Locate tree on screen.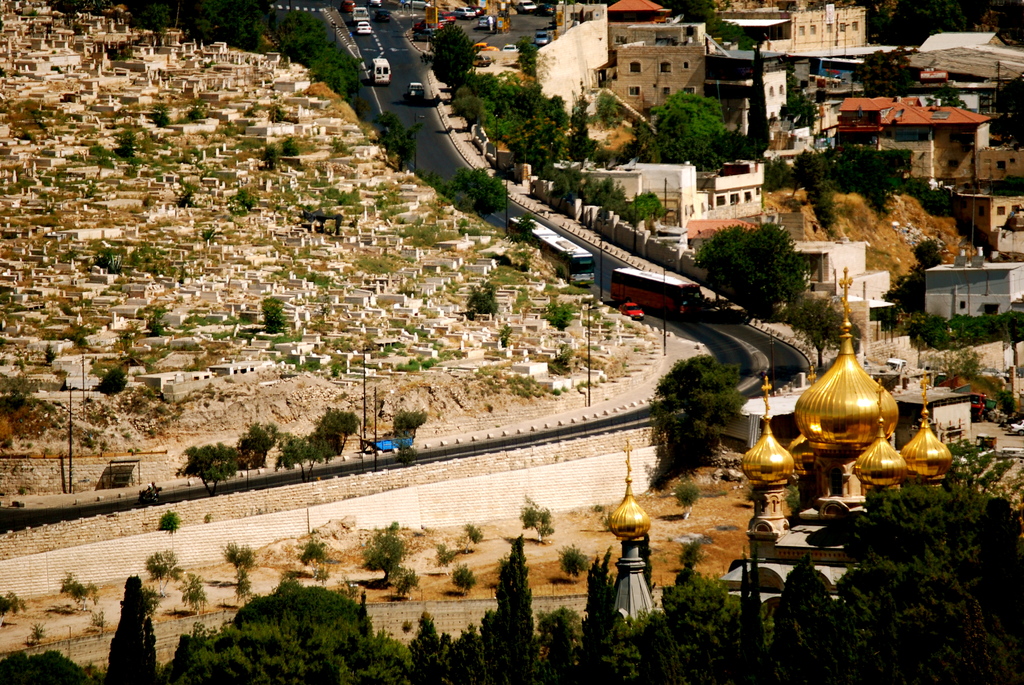
On screen at l=90, t=584, r=153, b=679.
